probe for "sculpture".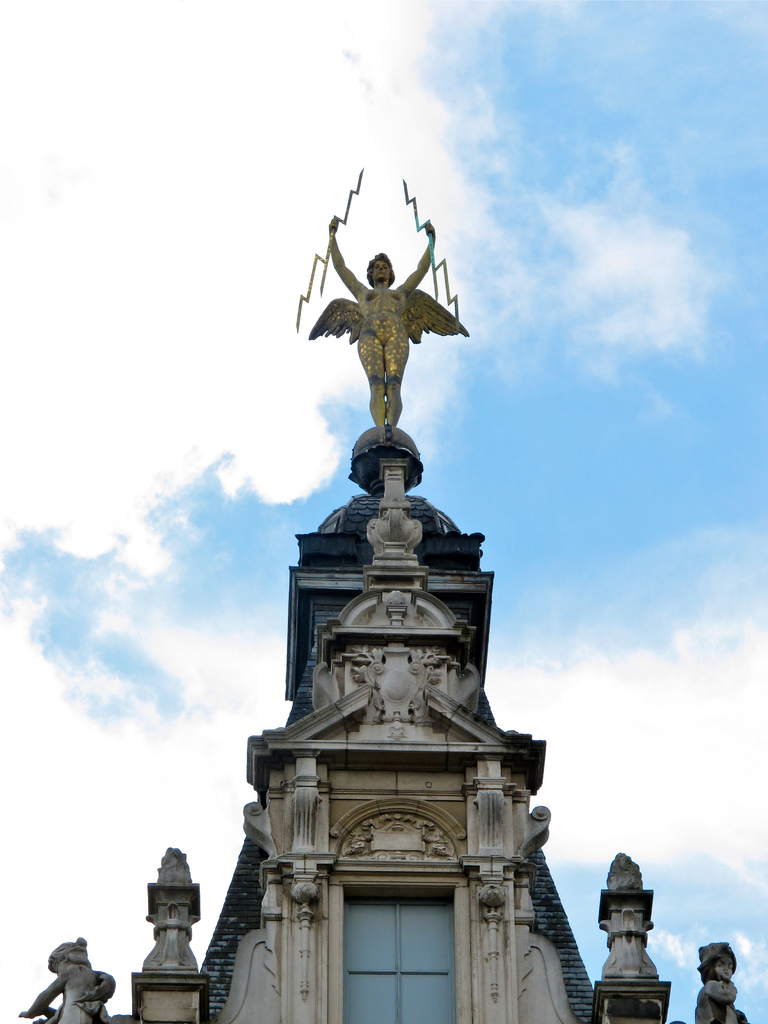
Probe result: x1=289, y1=218, x2=475, y2=445.
